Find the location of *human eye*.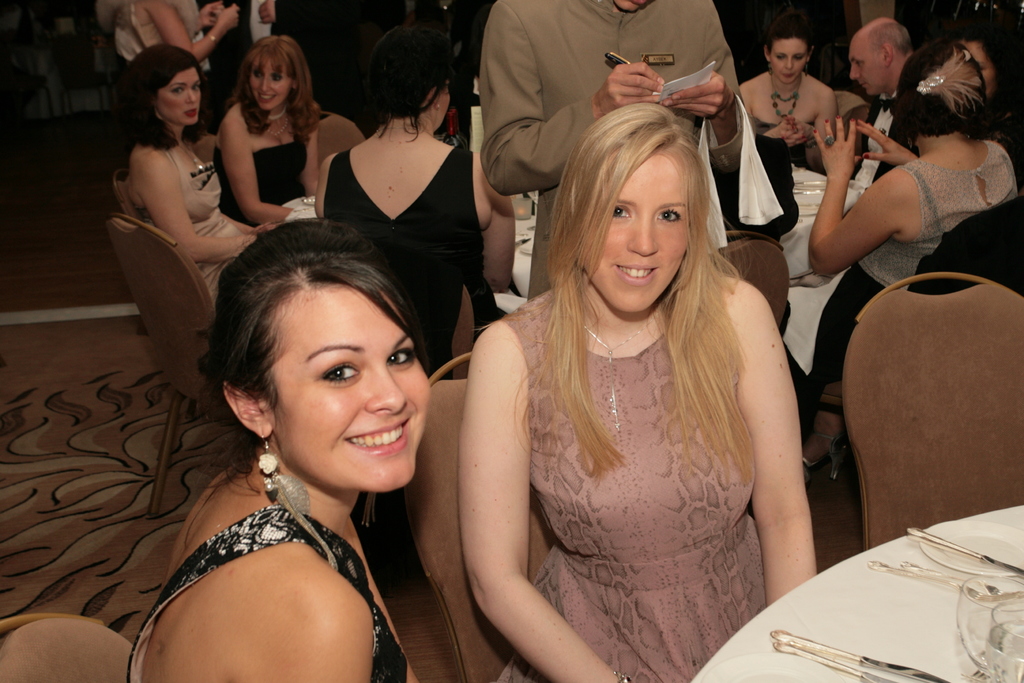
Location: Rect(315, 356, 362, 388).
